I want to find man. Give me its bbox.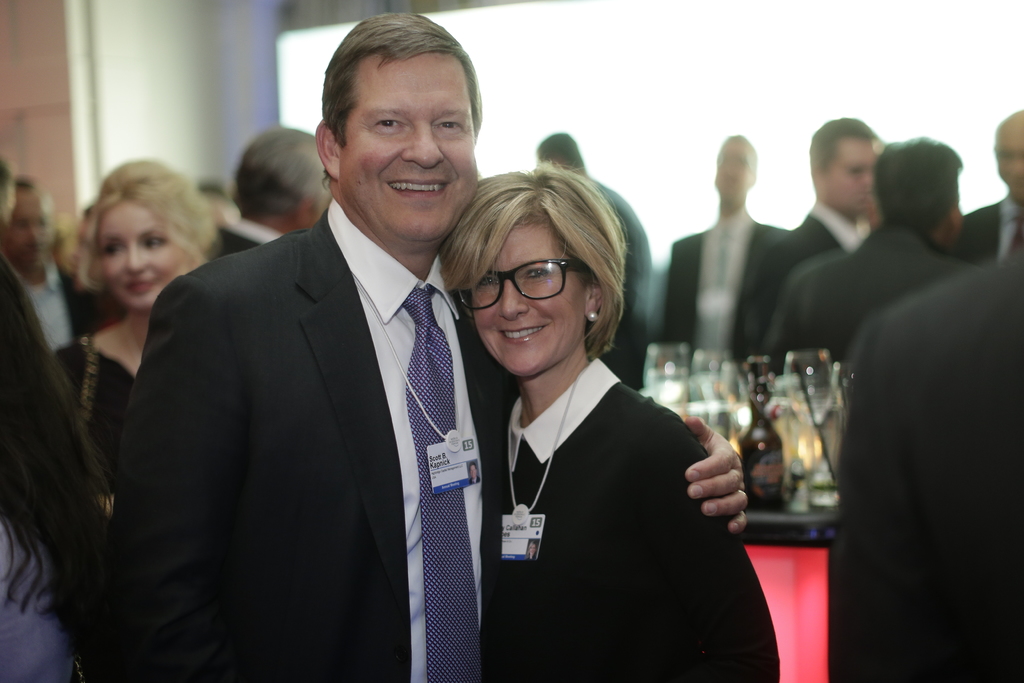
<bbox>0, 172, 109, 355</bbox>.
